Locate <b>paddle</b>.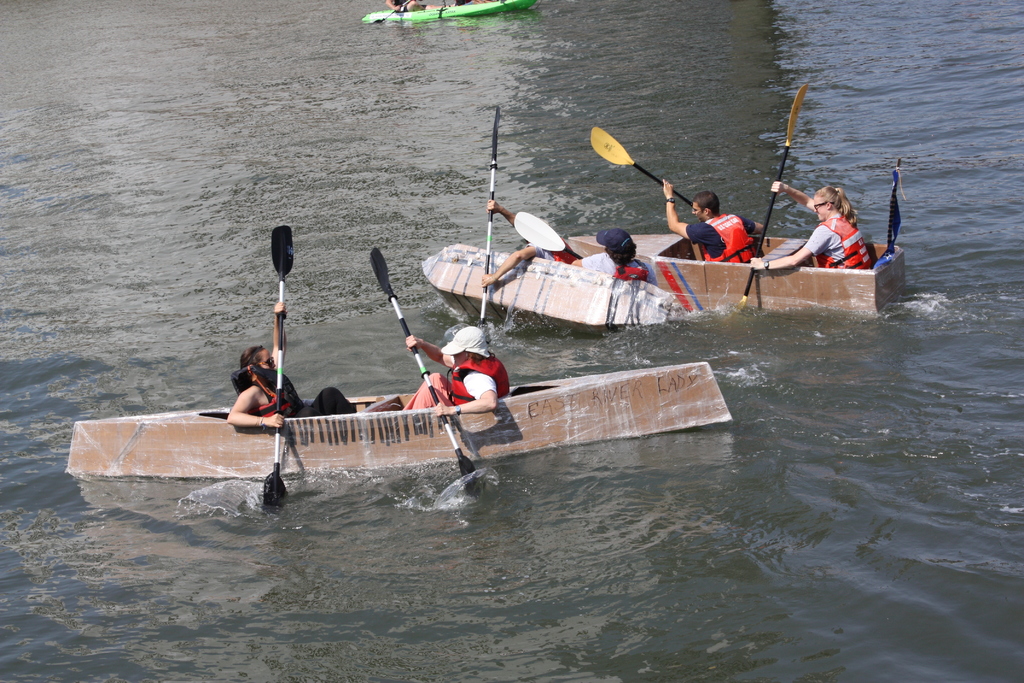
Bounding box: detection(257, 222, 291, 509).
